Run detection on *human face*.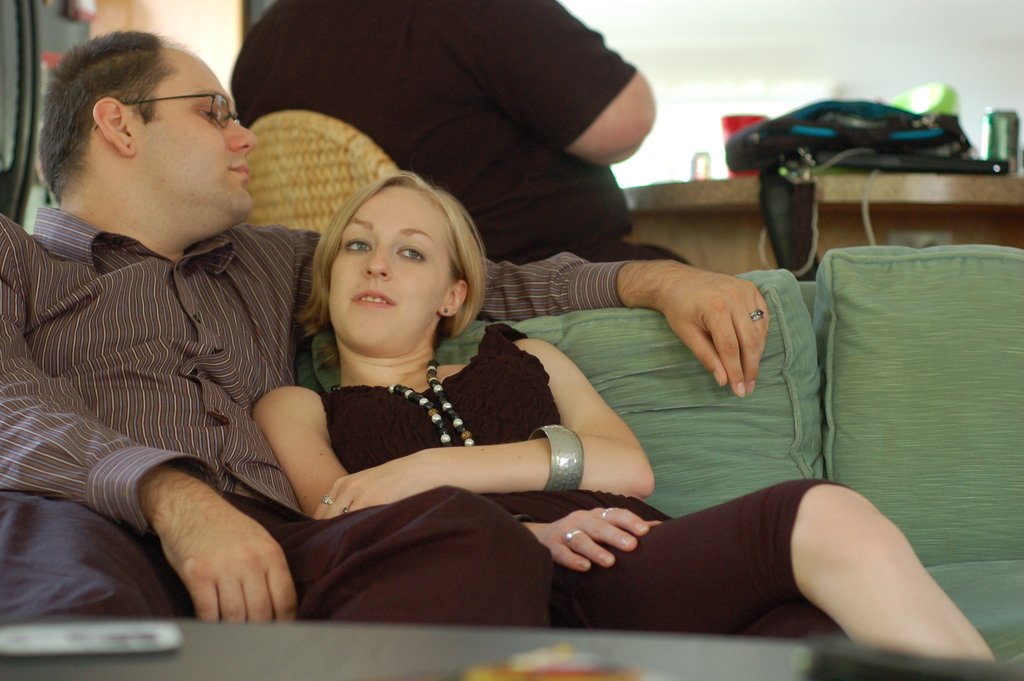
Result: detection(330, 187, 451, 358).
